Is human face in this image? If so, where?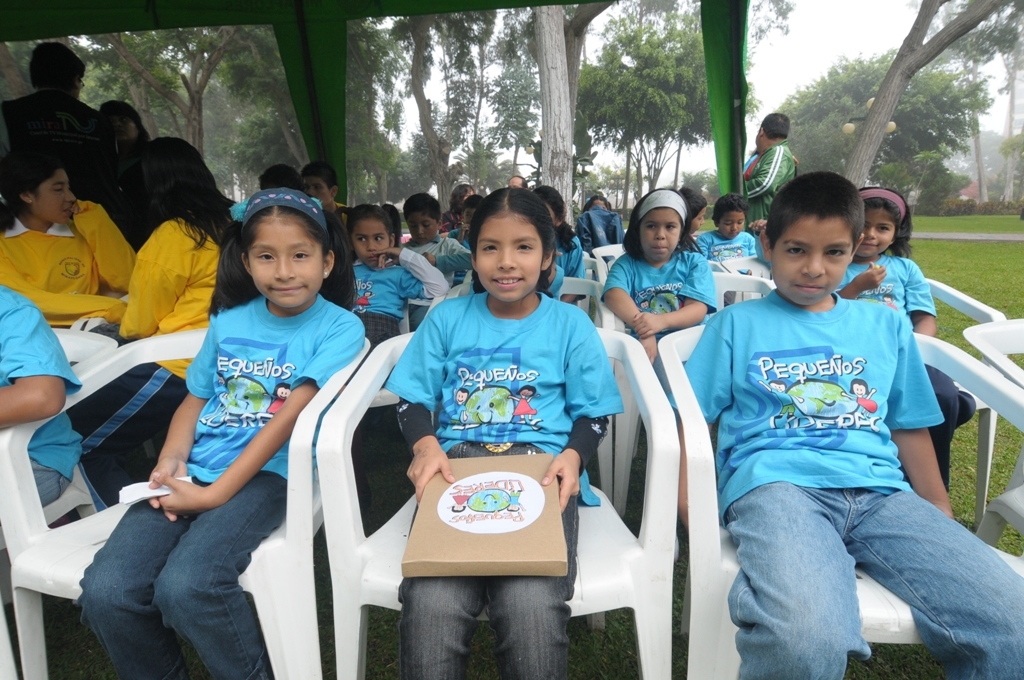
Yes, at box=[110, 117, 136, 148].
